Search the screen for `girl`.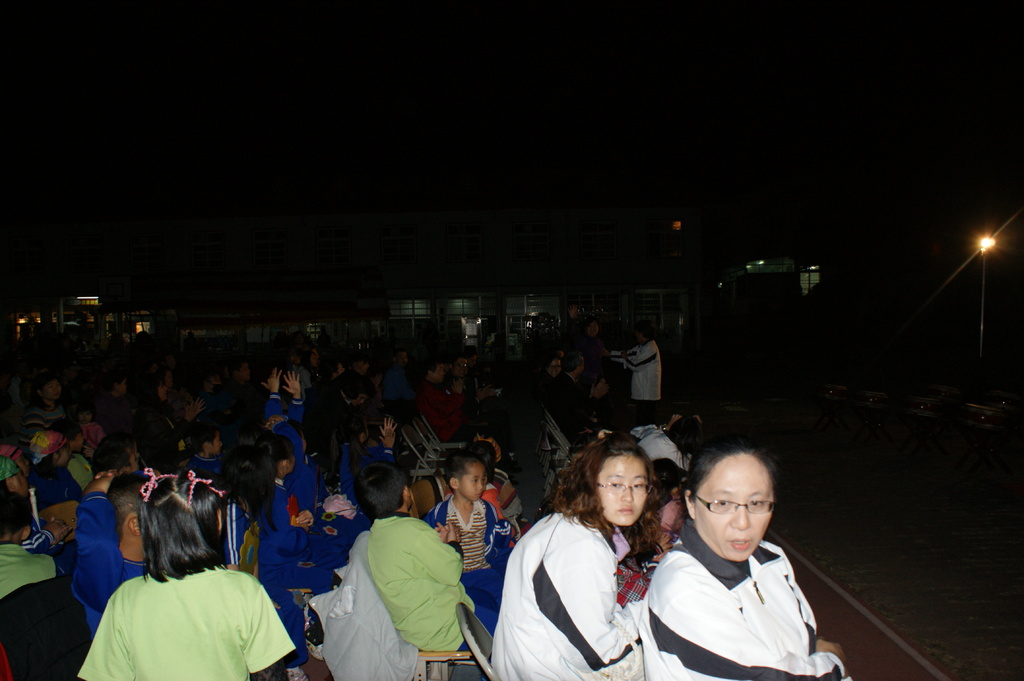
Found at select_region(493, 431, 646, 680).
